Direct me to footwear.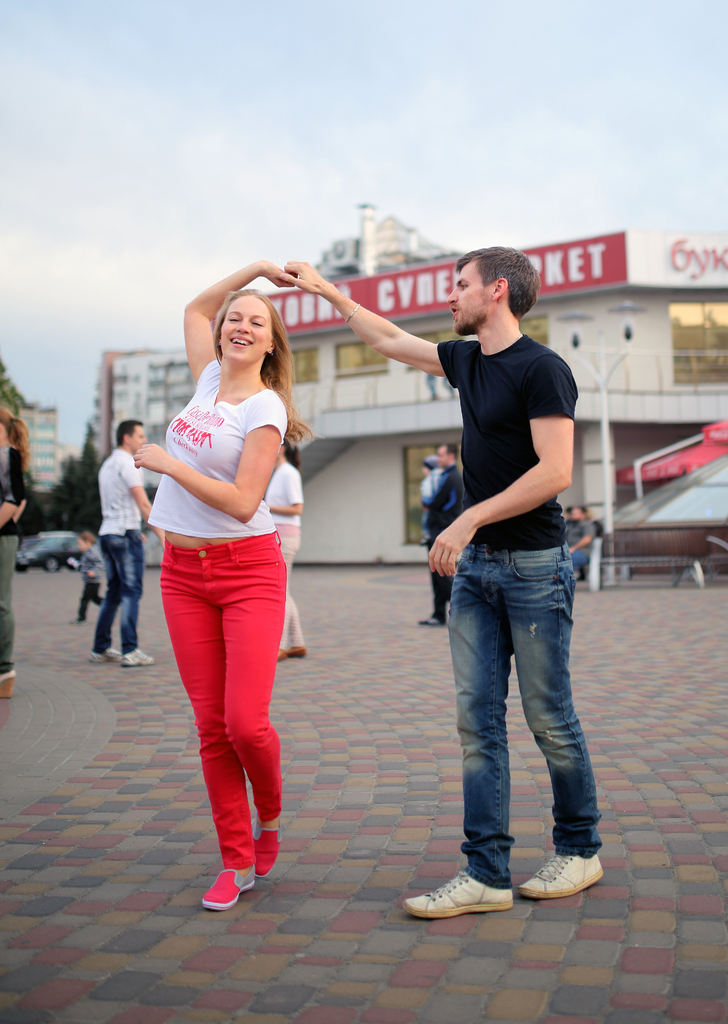
Direction: pyautogui.locateOnScreen(400, 870, 516, 922).
